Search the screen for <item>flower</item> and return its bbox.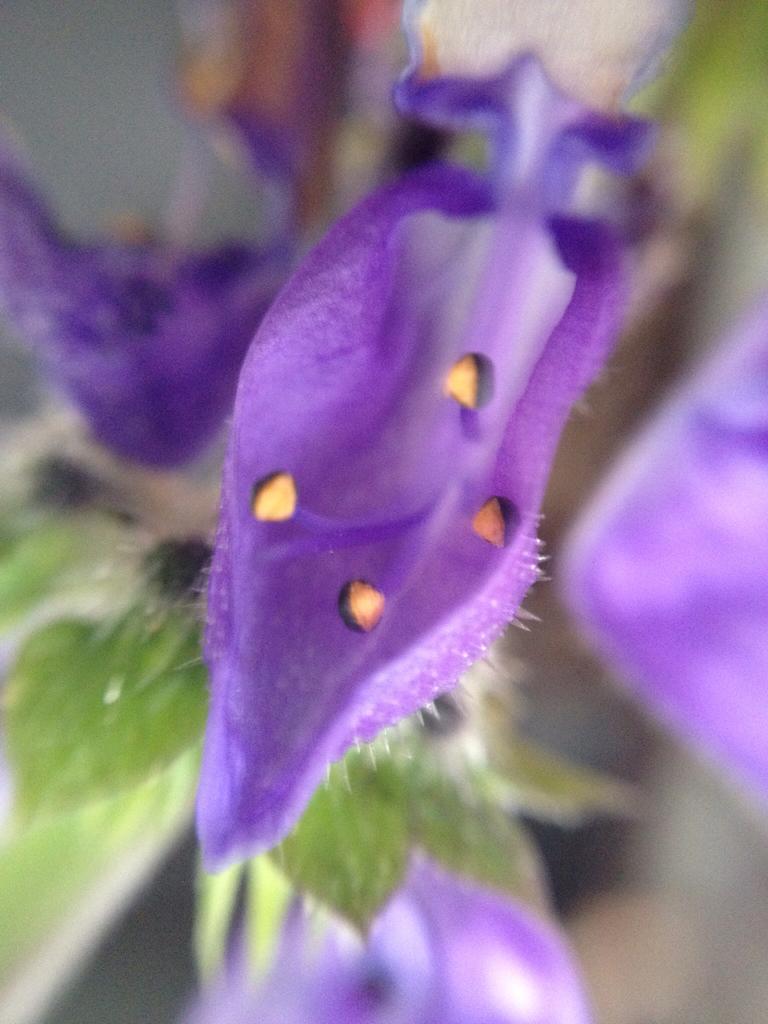
Found: locate(0, 0, 767, 1023).
